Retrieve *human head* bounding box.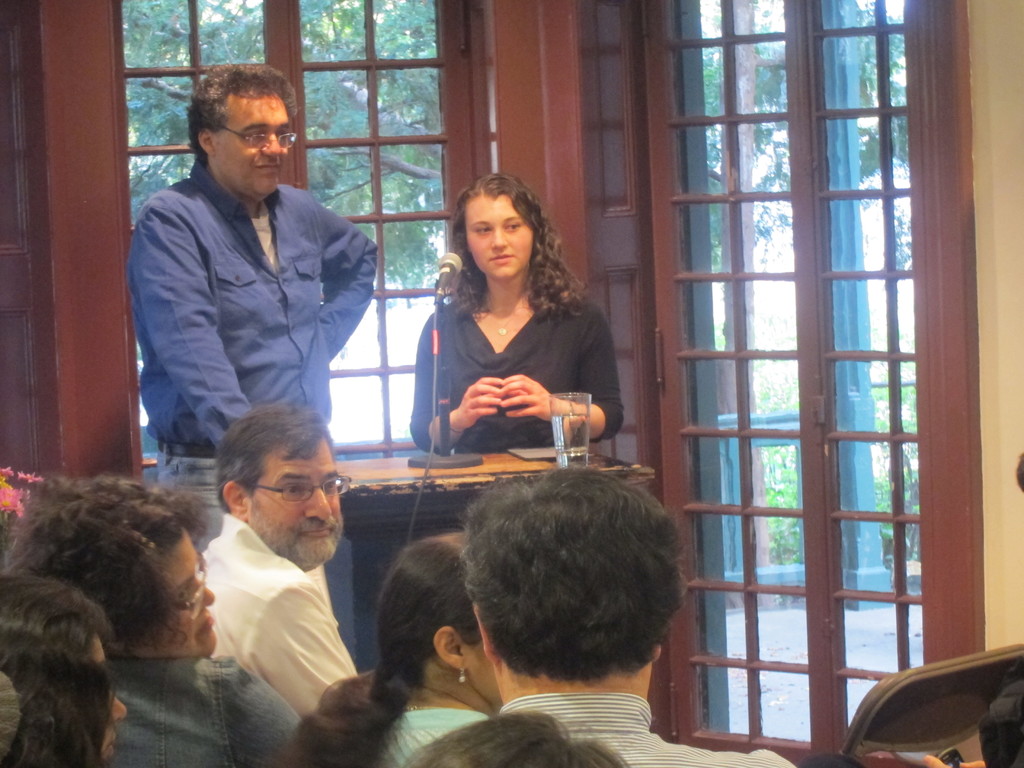
Bounding box: 212/403/344/574.
